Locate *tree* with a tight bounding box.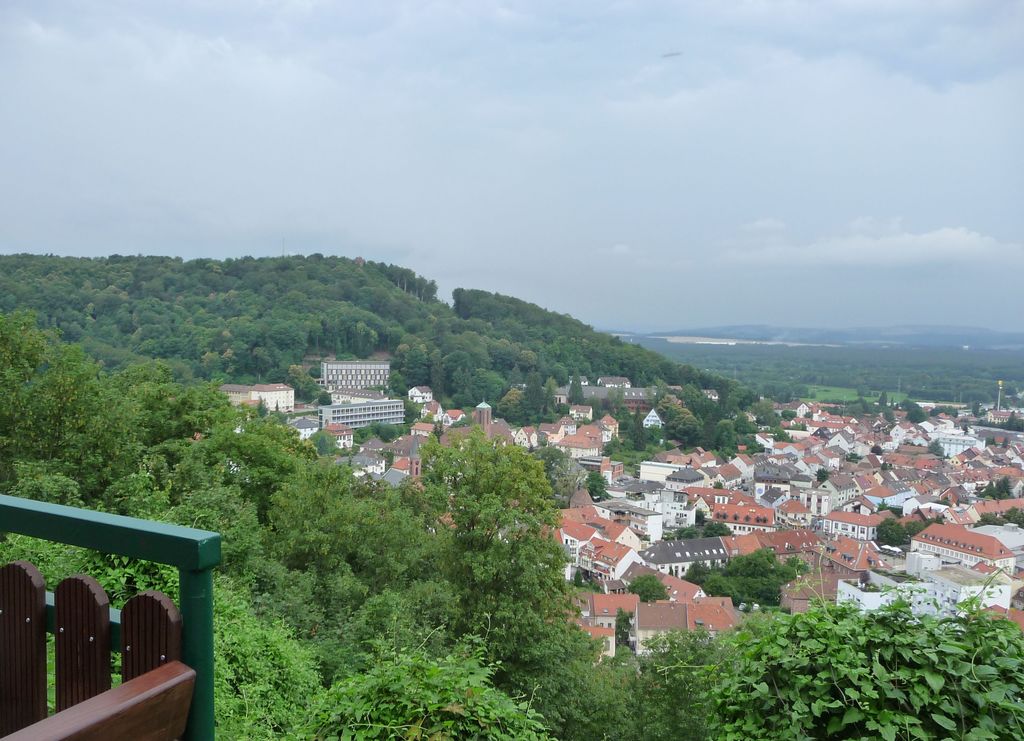
[576,566,616,598].
